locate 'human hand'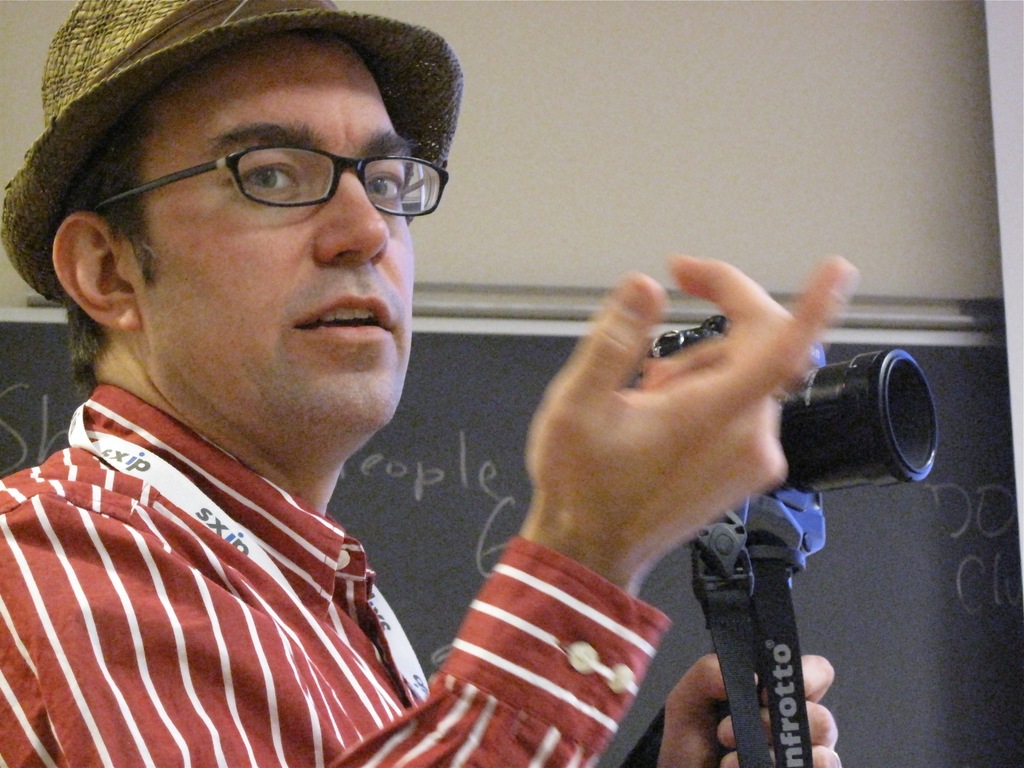
box=[496, 265, 900, 591]
